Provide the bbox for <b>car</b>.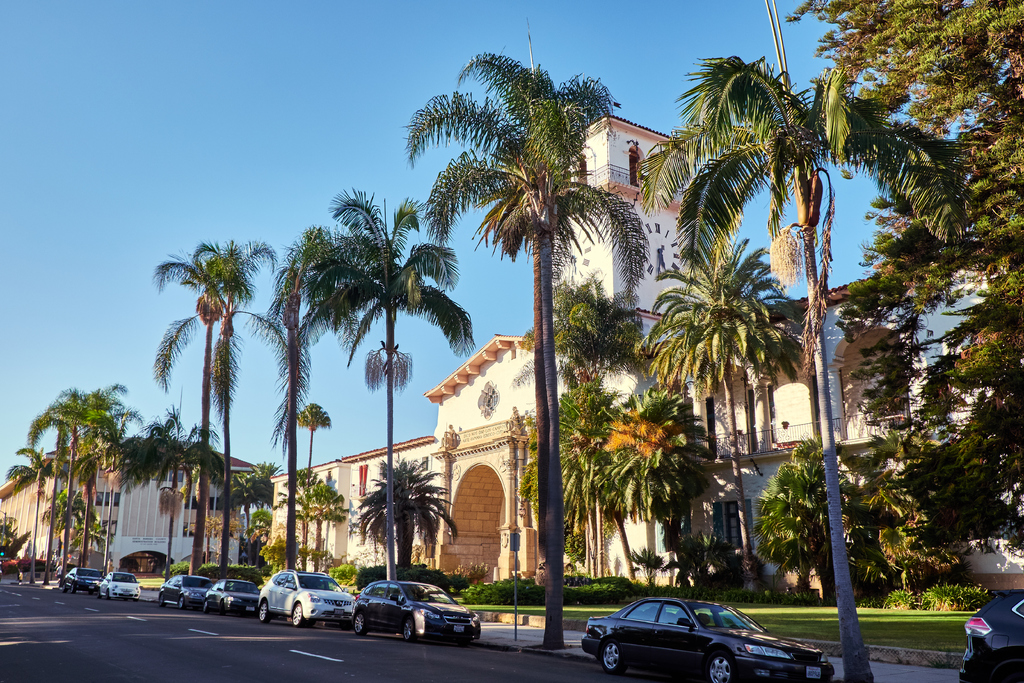
x1=64, y1=564, x2=106, y2=590.
